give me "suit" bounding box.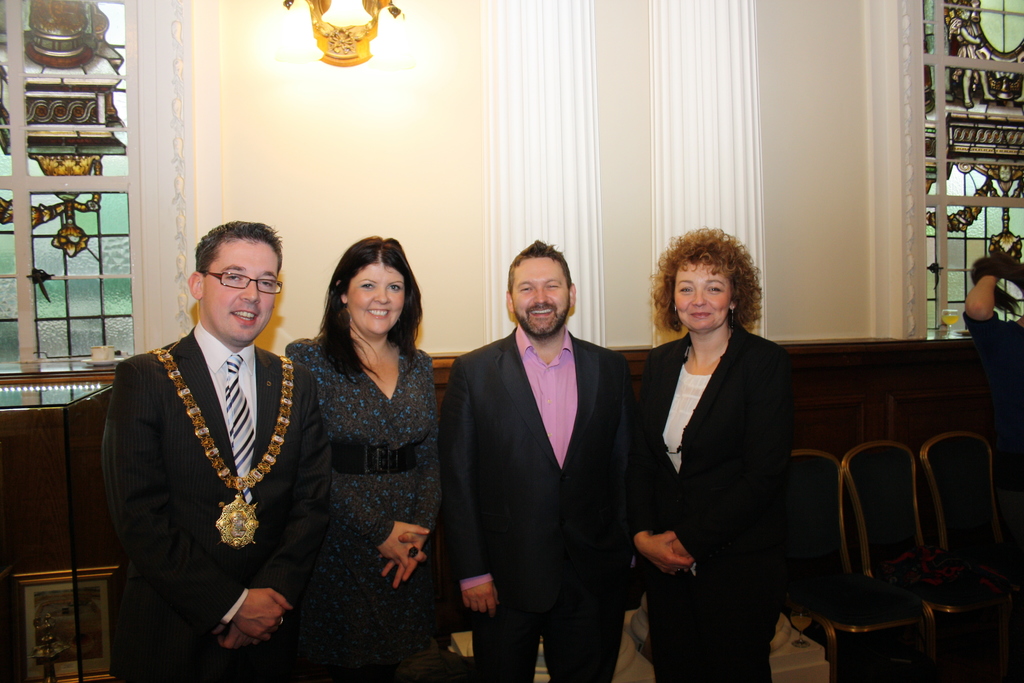
{"left": 431, "top": 323, "right": 646, "bottom": 682}.
